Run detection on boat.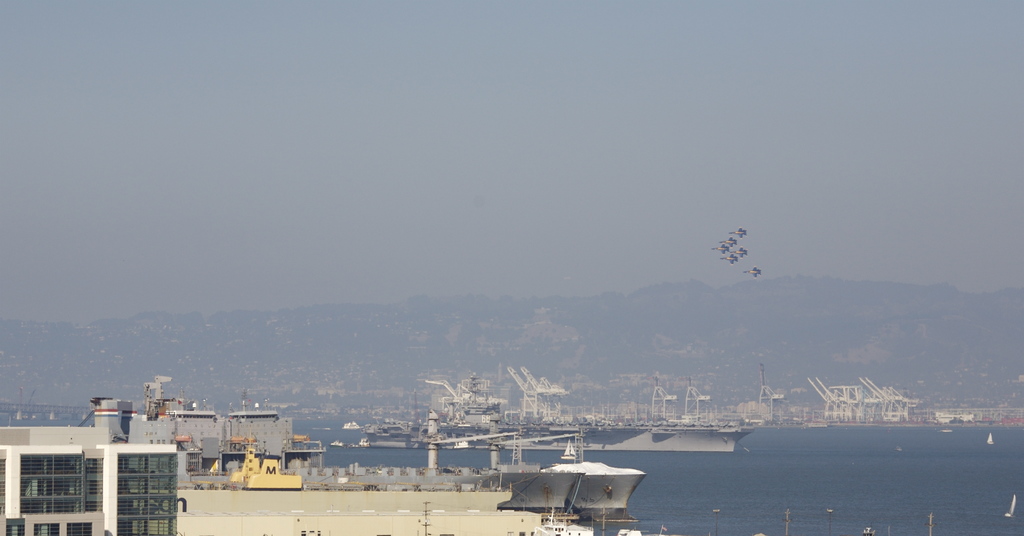
Result: <box>982,430,996,448</box>.
